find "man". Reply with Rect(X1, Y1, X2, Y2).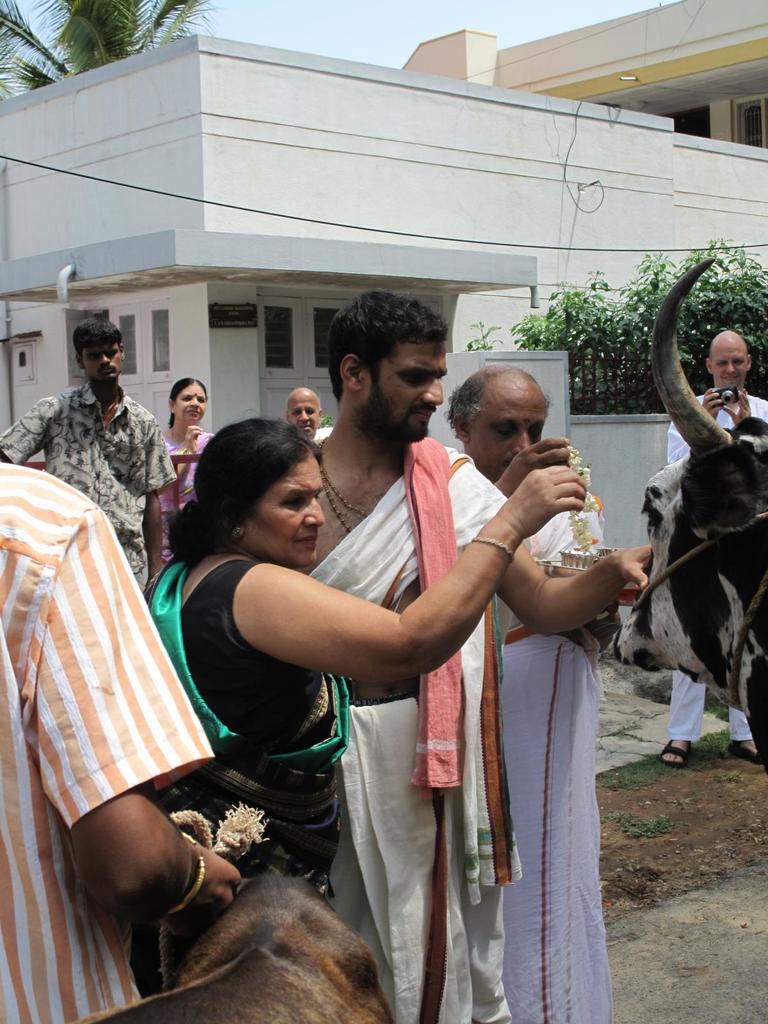
Rect(294, 388, 325, 447).
